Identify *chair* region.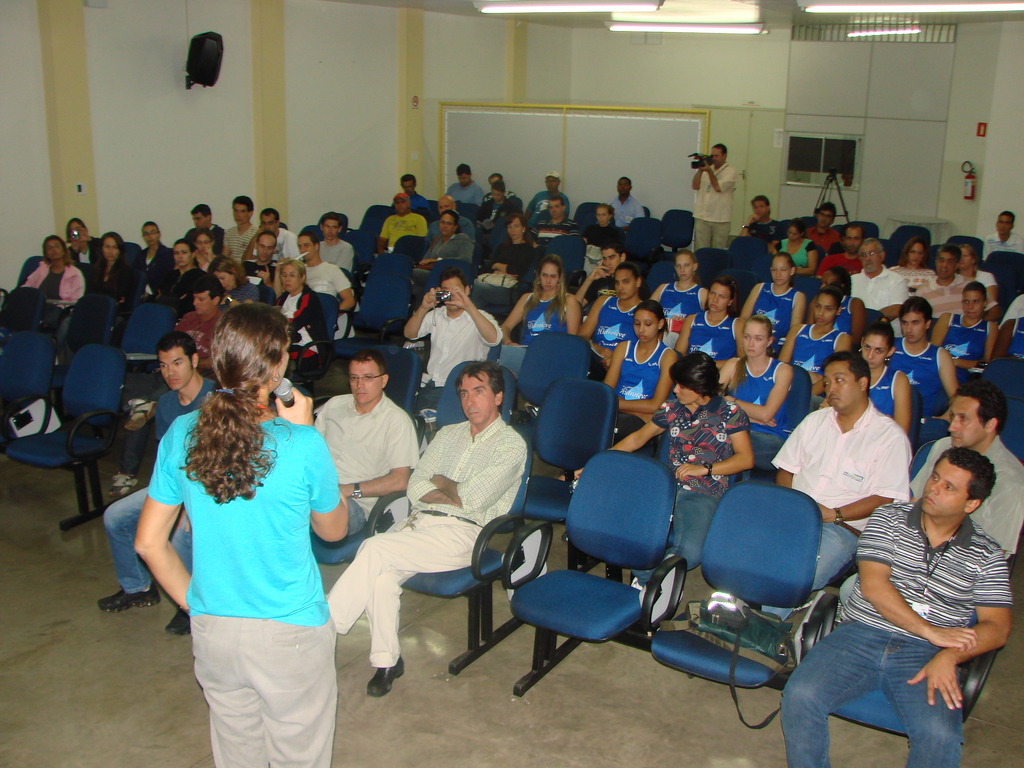
Region: detection(490, 493, 687, 700).
